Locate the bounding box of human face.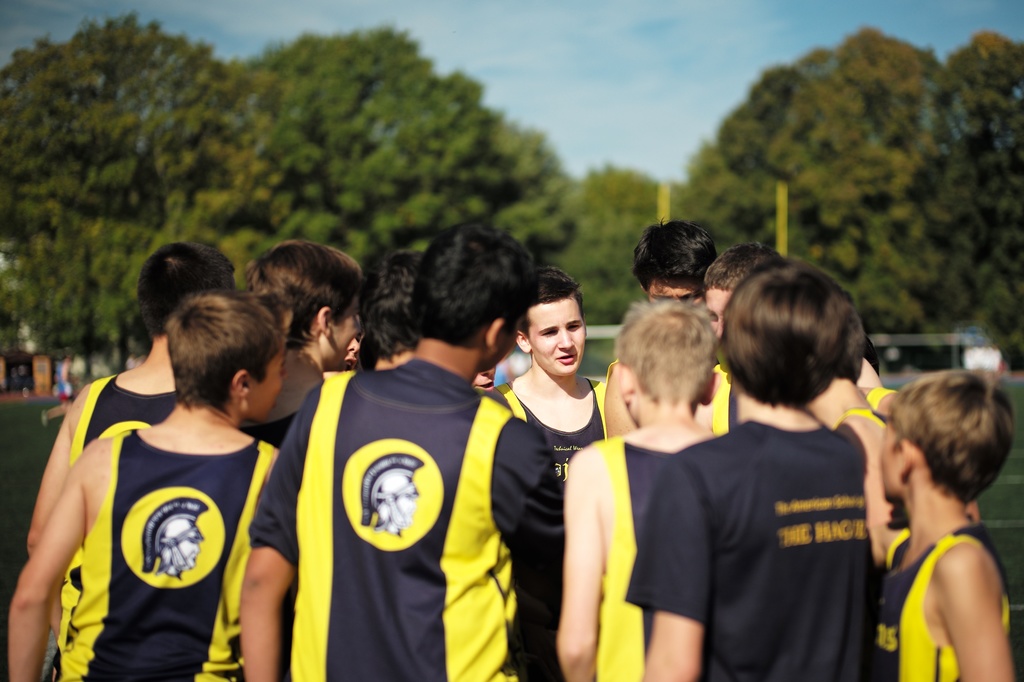
Bounding box: x1=250 y1=343 x2=285 y2=425.
